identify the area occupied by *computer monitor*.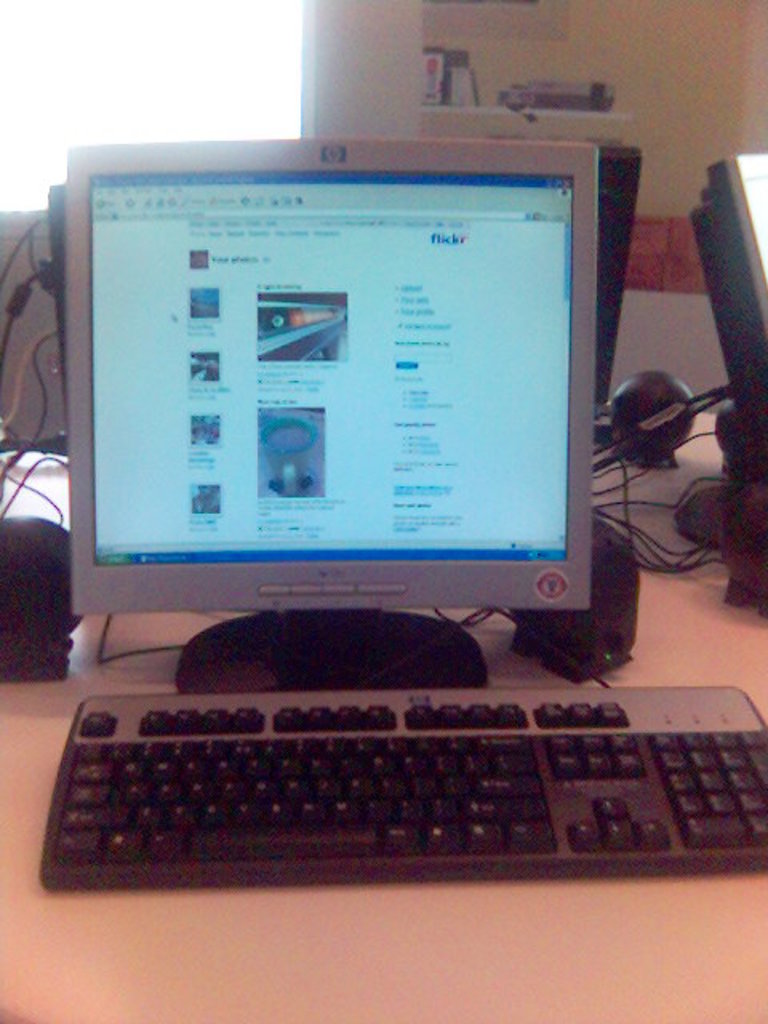
Area: Rect(584, 146, 640, 400).
